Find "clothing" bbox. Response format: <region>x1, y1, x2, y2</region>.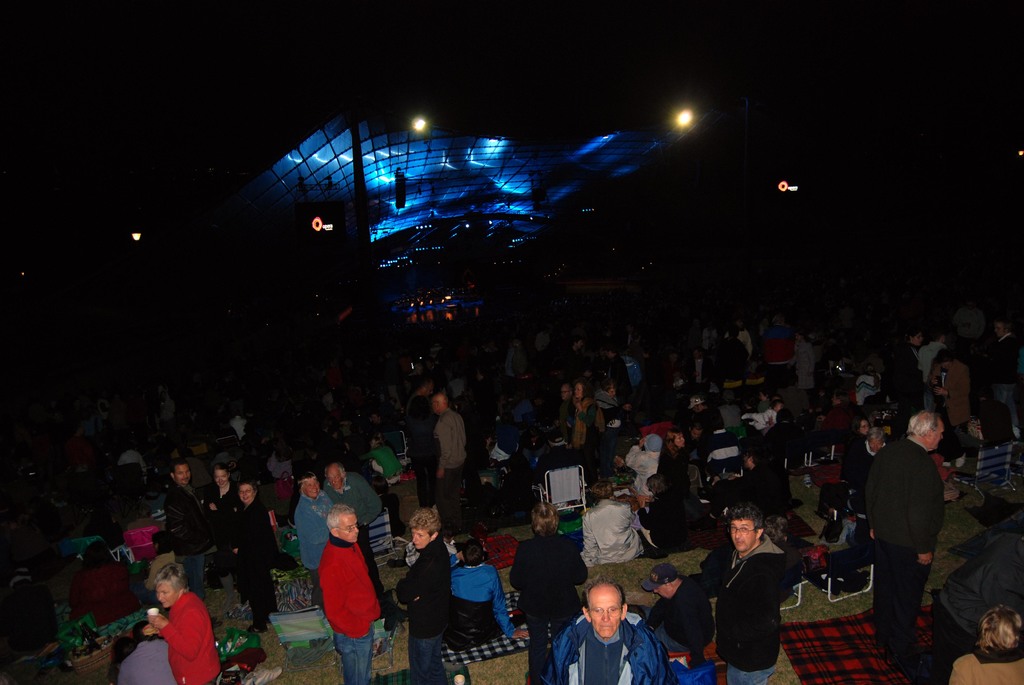
<region>561, 397, 575, 441</region>.
